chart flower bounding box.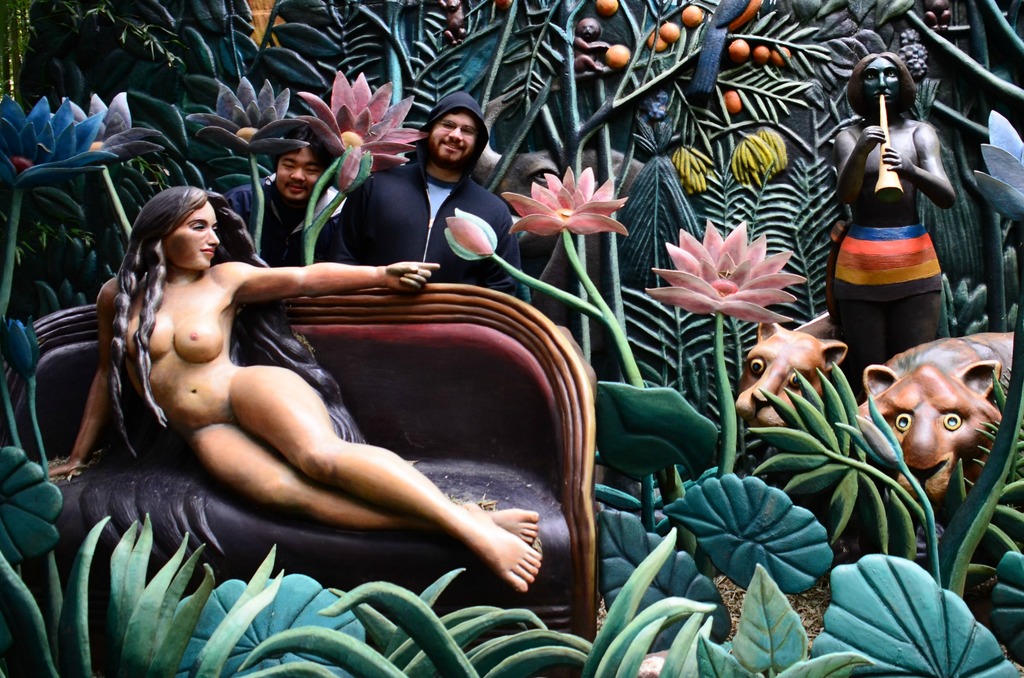
Charted: (x1=333, y1=140, x2=376, y2=195).
